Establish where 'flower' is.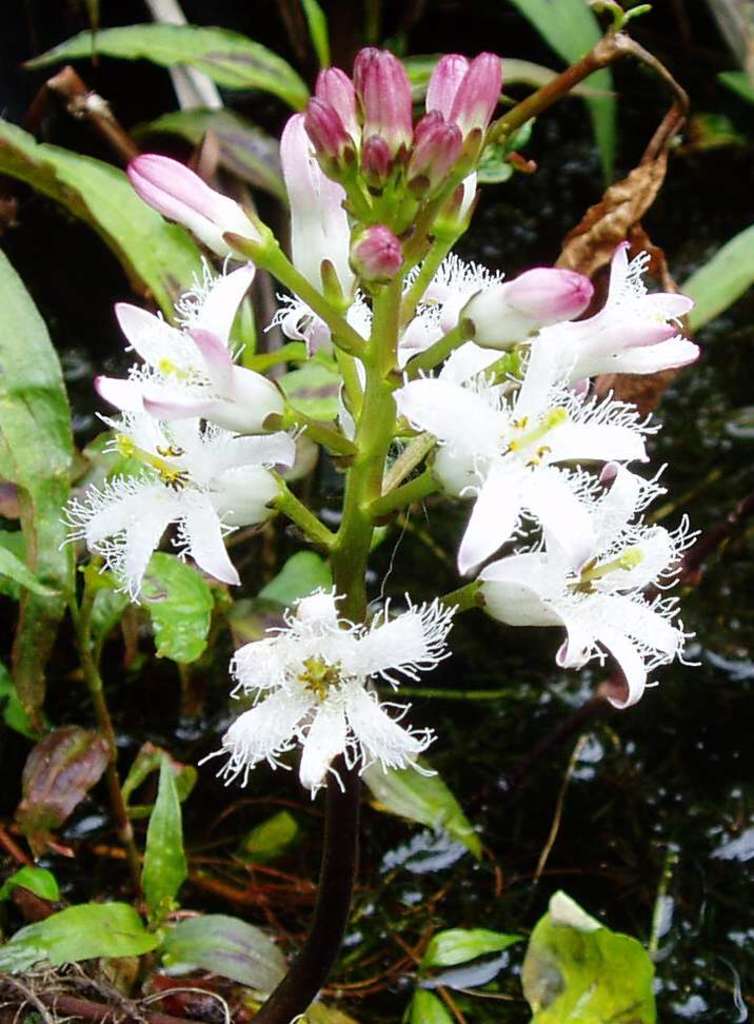
Established at box(230, 560, 492, 800).
